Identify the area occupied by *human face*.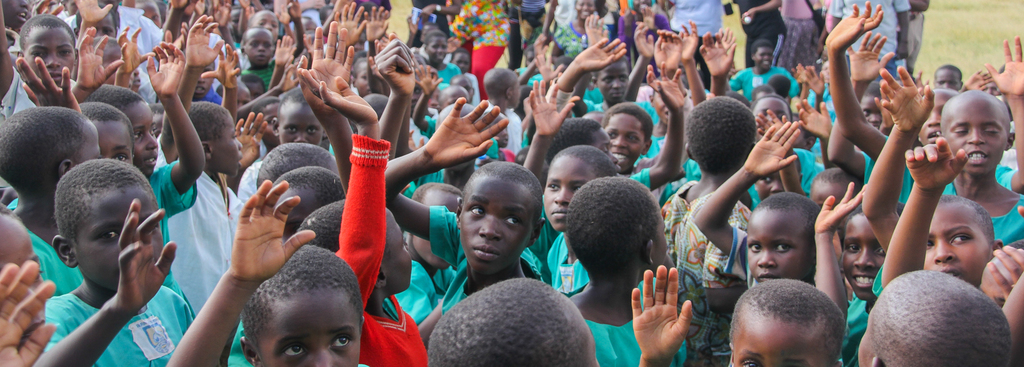
Area: select_region(246, 83, 266, 98).
